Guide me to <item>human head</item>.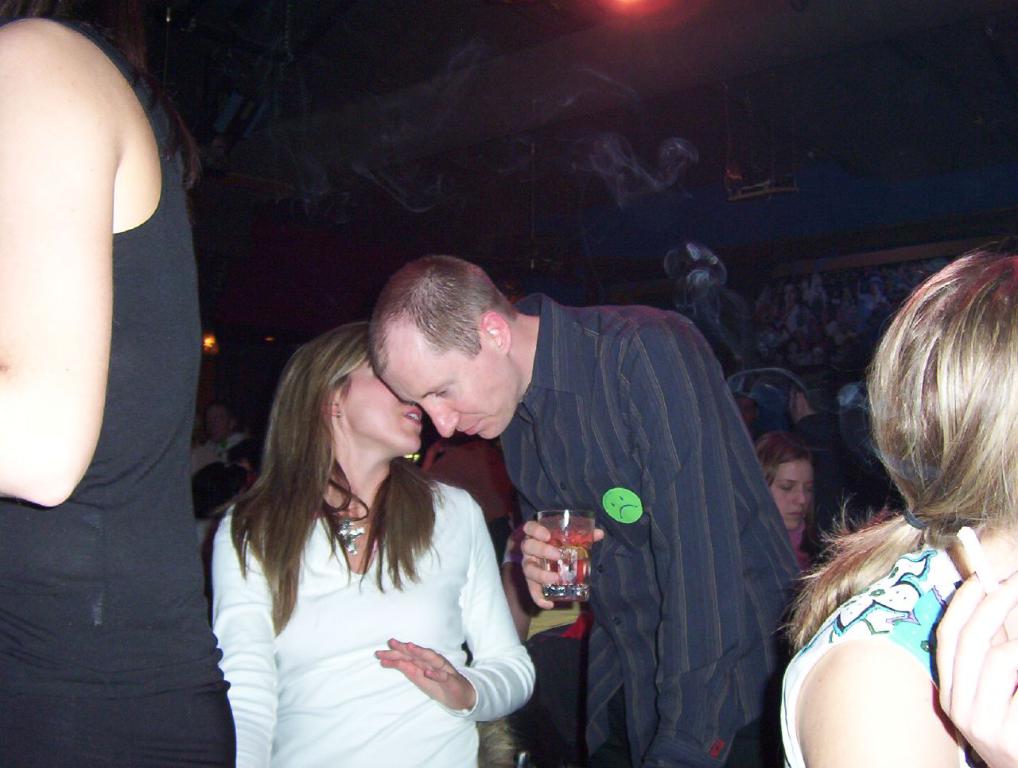
Guidance: (756,429,818,535).
